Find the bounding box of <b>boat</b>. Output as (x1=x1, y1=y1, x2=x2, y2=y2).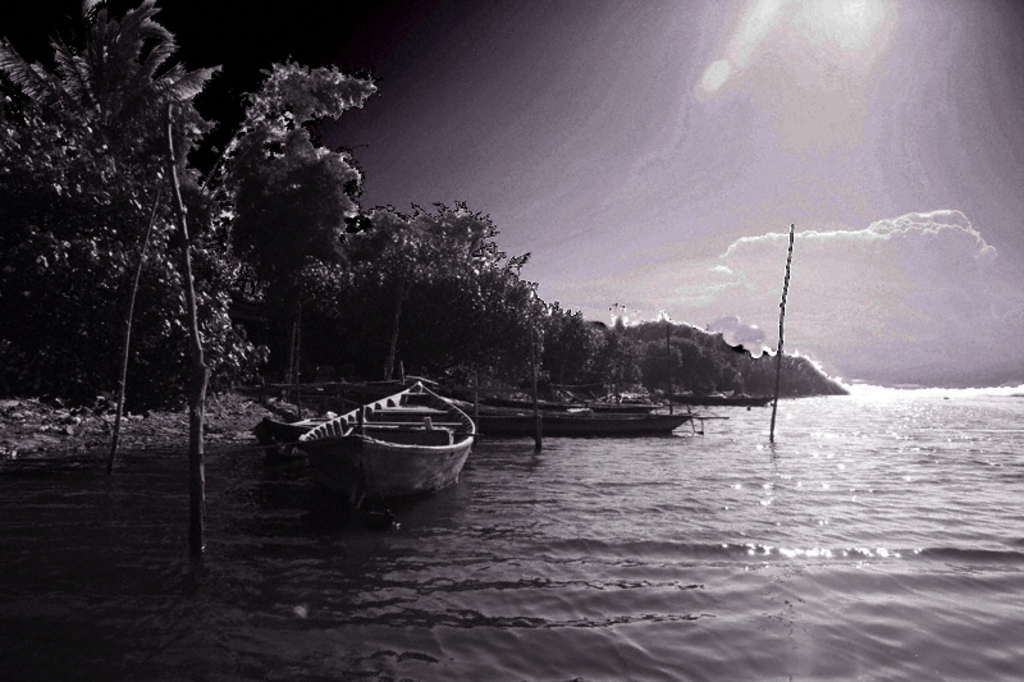
(x1=658, y1=388, x2=777, y2=411).
